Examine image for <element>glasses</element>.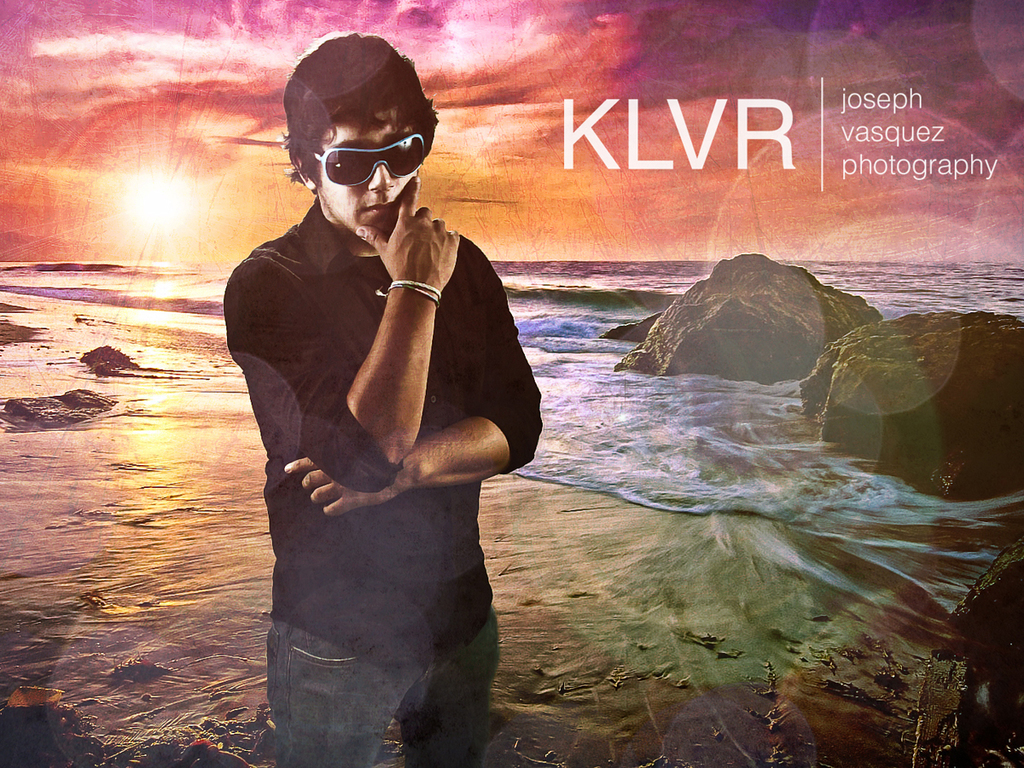
Examination result: 311,132,433,186.
